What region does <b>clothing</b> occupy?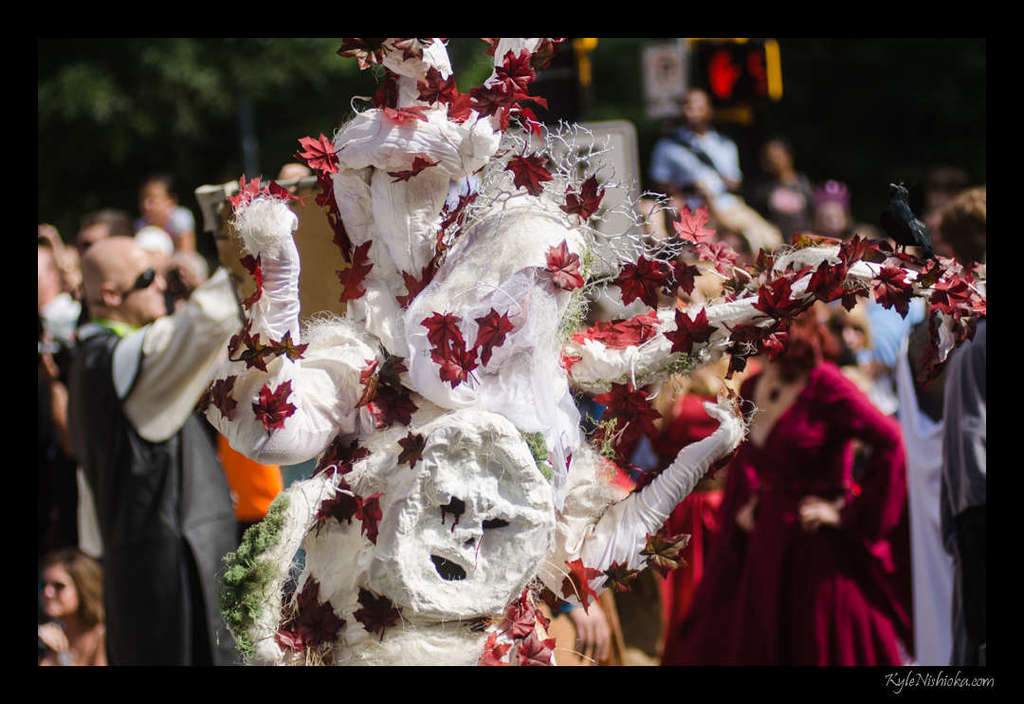
select_region(62, 292, 242, 667).
